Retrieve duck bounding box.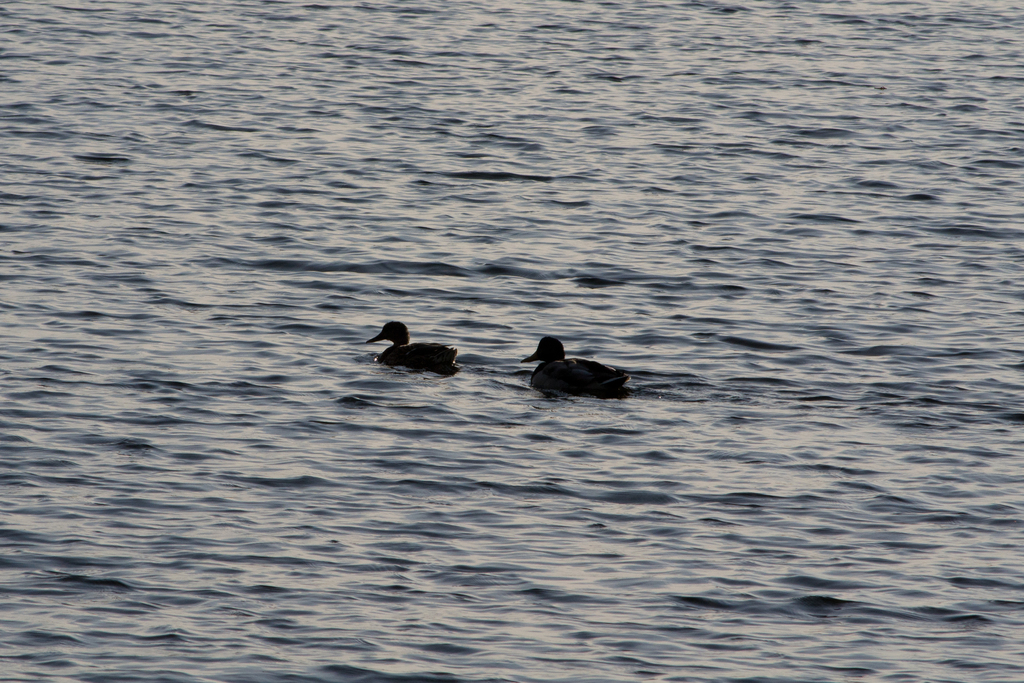
Bounding box: [371,323,461,368].
